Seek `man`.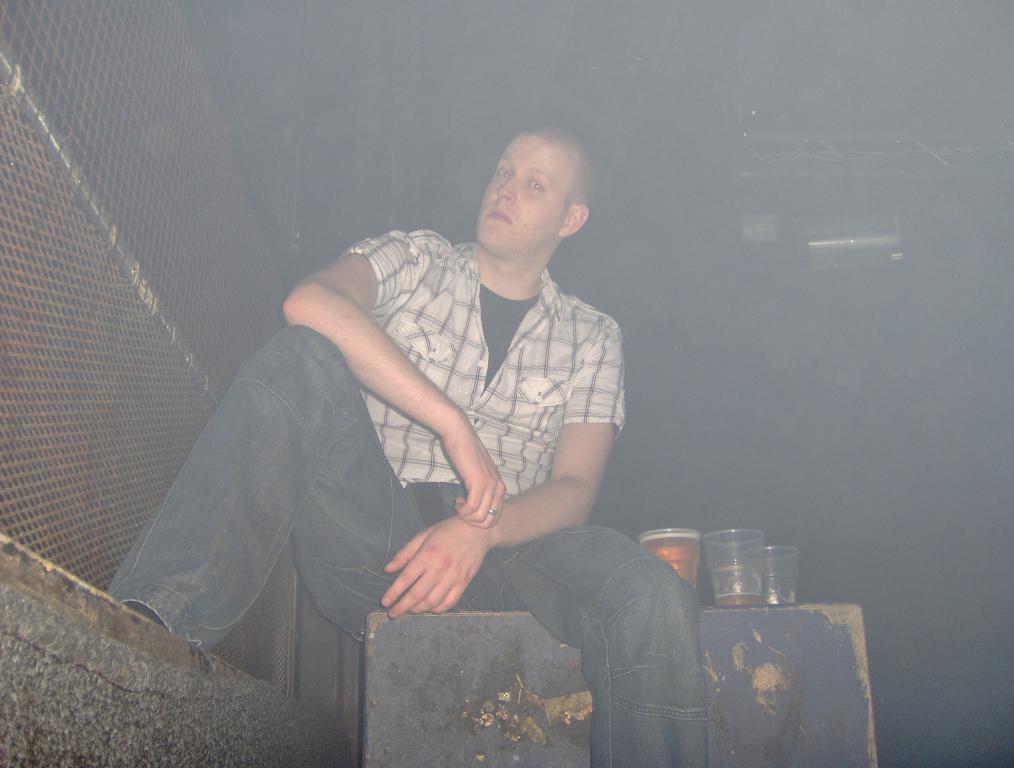
108 124 726 767.
